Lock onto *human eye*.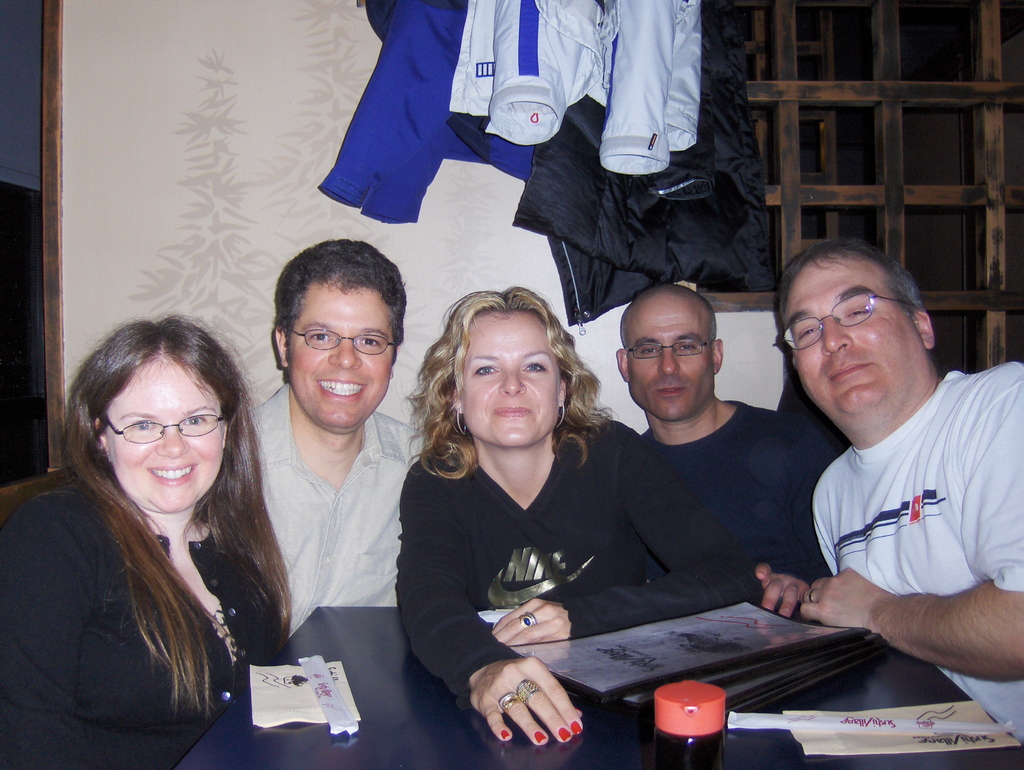
Locked: <box>474,364,501,375</box>.
